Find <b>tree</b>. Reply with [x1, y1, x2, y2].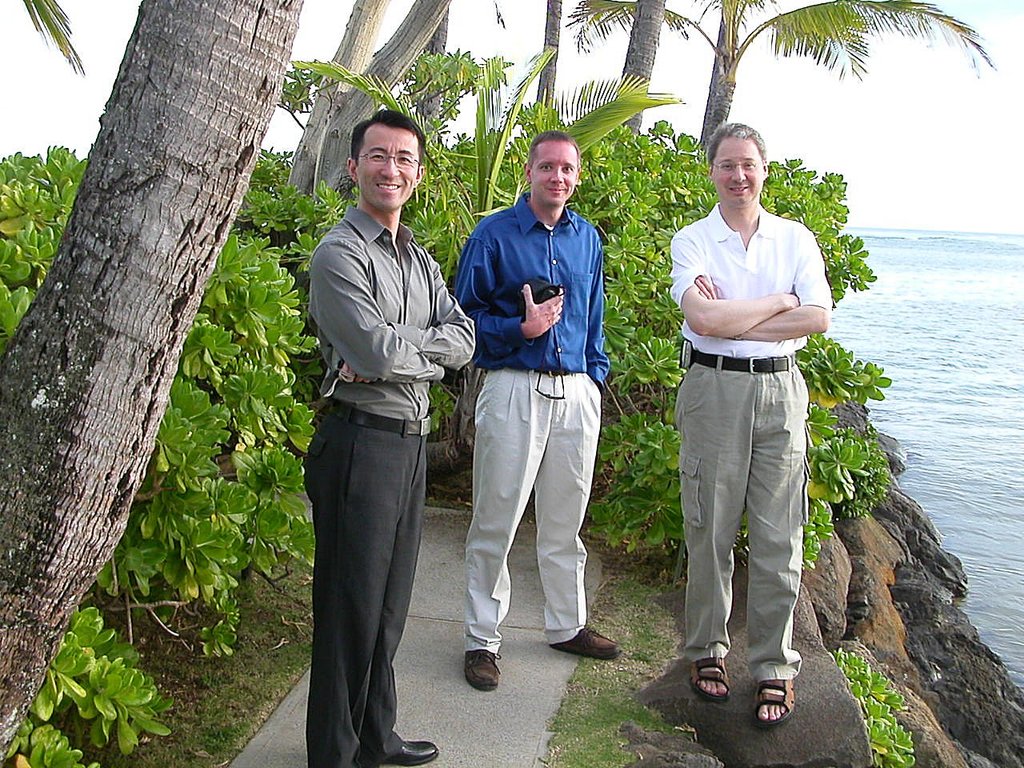
[571, 146, 891, 580].
